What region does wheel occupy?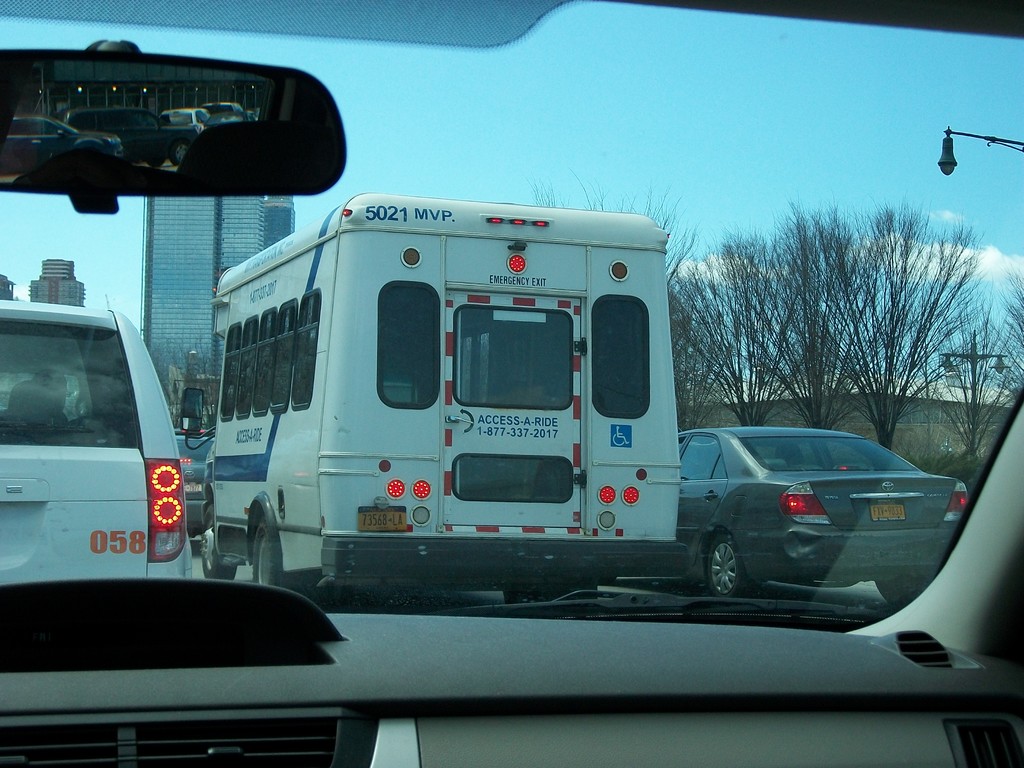
x1=201 y1=502 x2=236 y2=580.
